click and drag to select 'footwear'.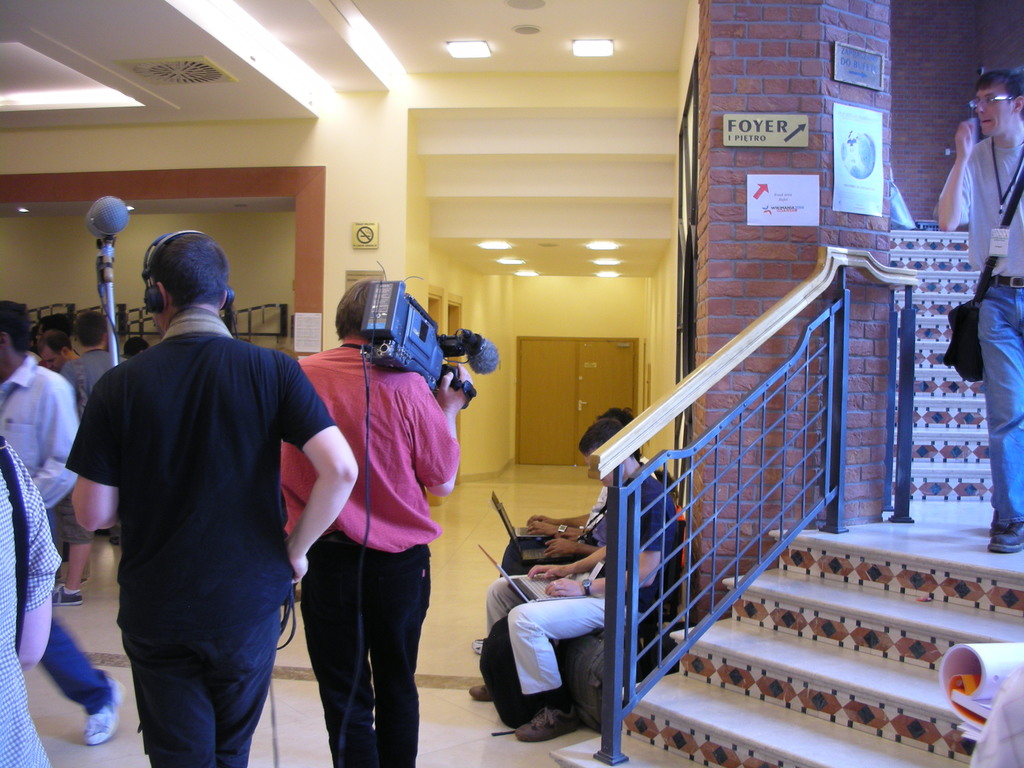
Selection: {"x1": 514, "y1": 704, "x2": 582, "y2": 741}.
